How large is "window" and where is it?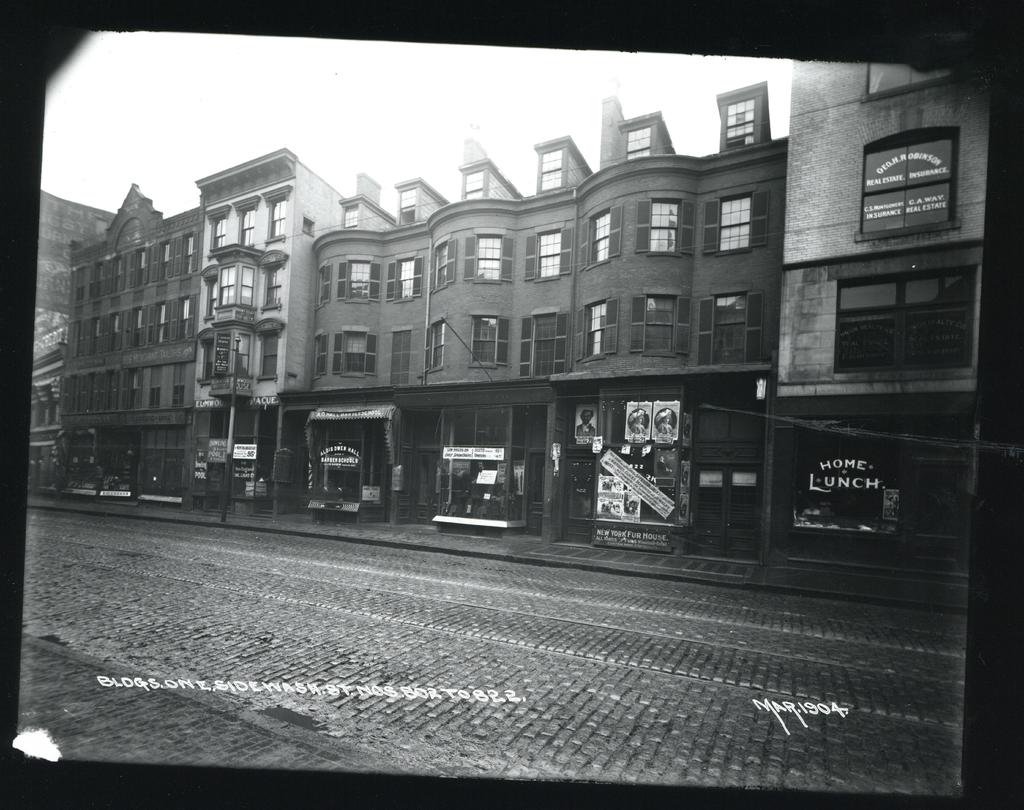
Bounding box: box=[471, 312, 506, 368].
